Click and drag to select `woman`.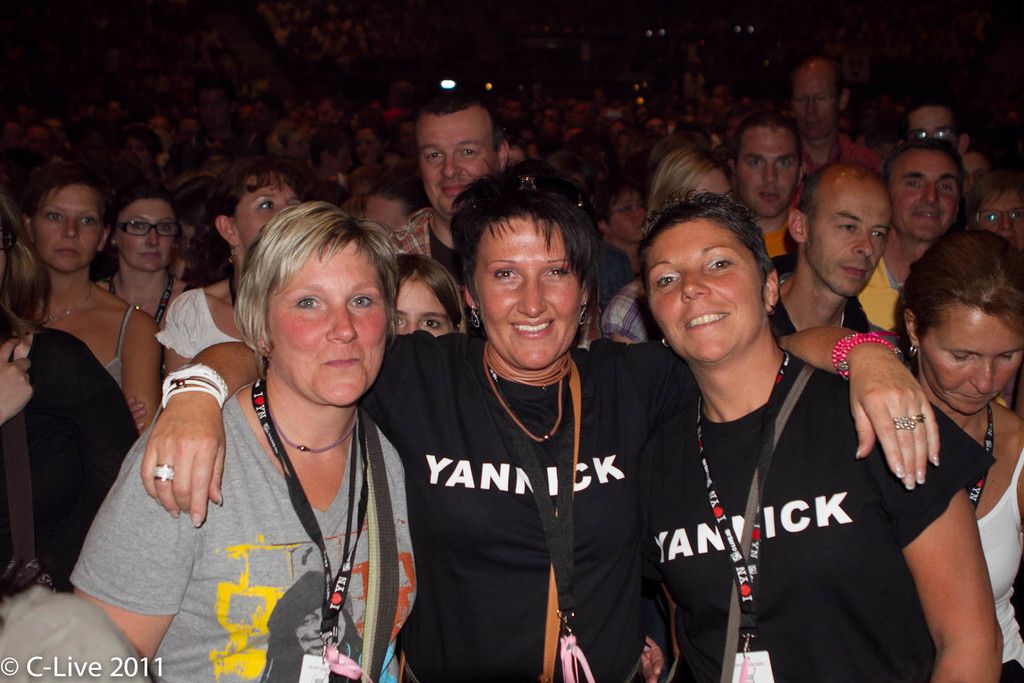
Selection: {"left": 172, "top": 189, "right": 423, "bottom": 682}.
